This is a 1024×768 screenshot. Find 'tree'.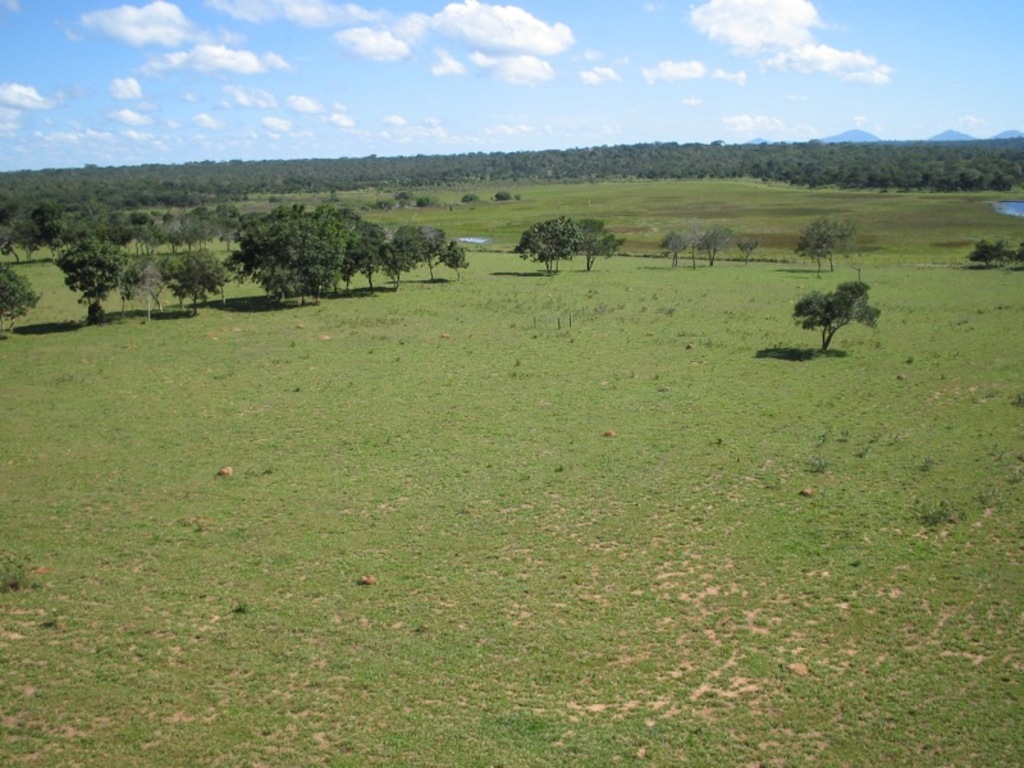
Bounding box: (704, 225, 728, 266).
